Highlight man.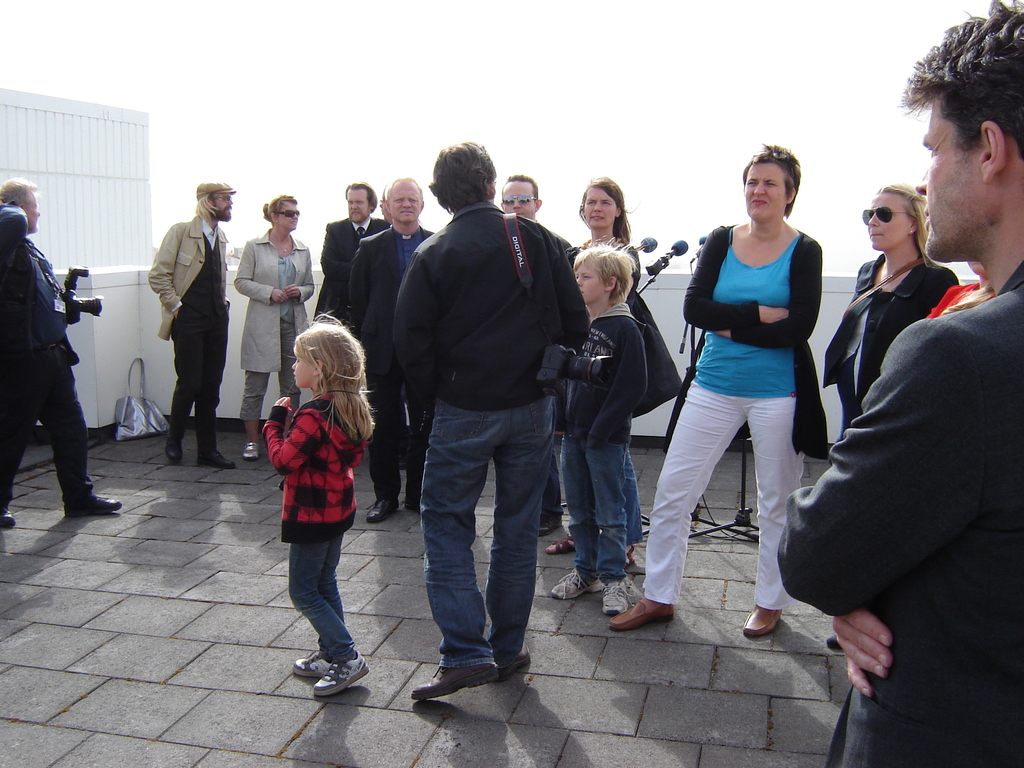
Highlighted region: (383,136,588,708).
